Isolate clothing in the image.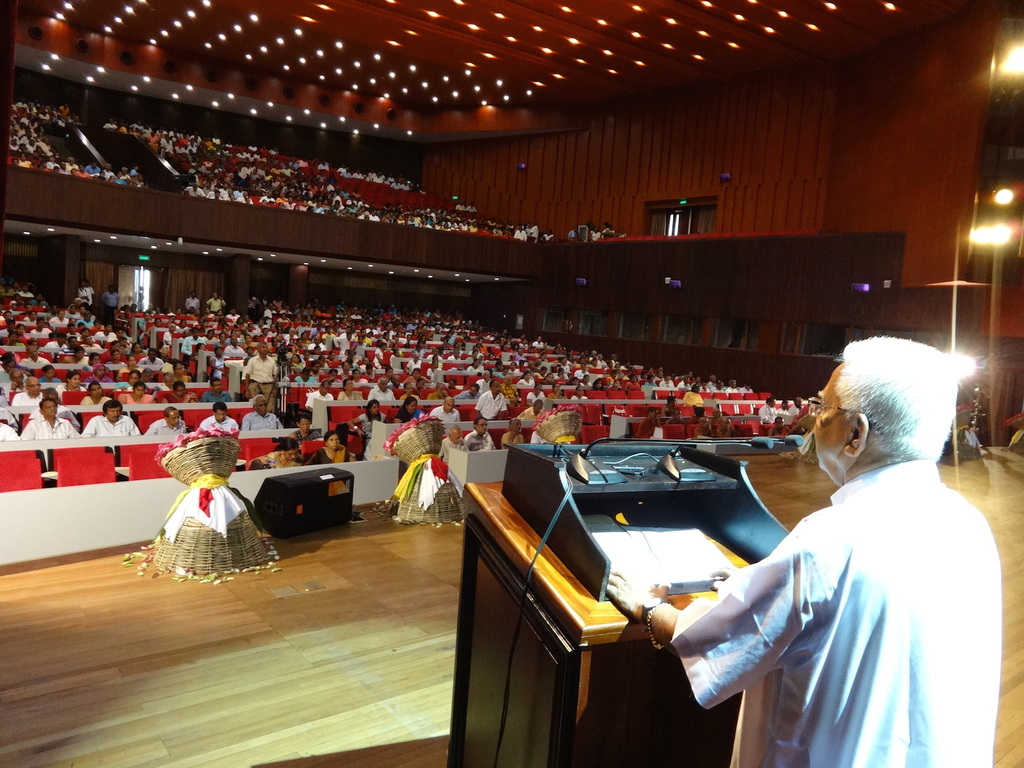
Isolated region: box=[159, 429, 289, 562].
